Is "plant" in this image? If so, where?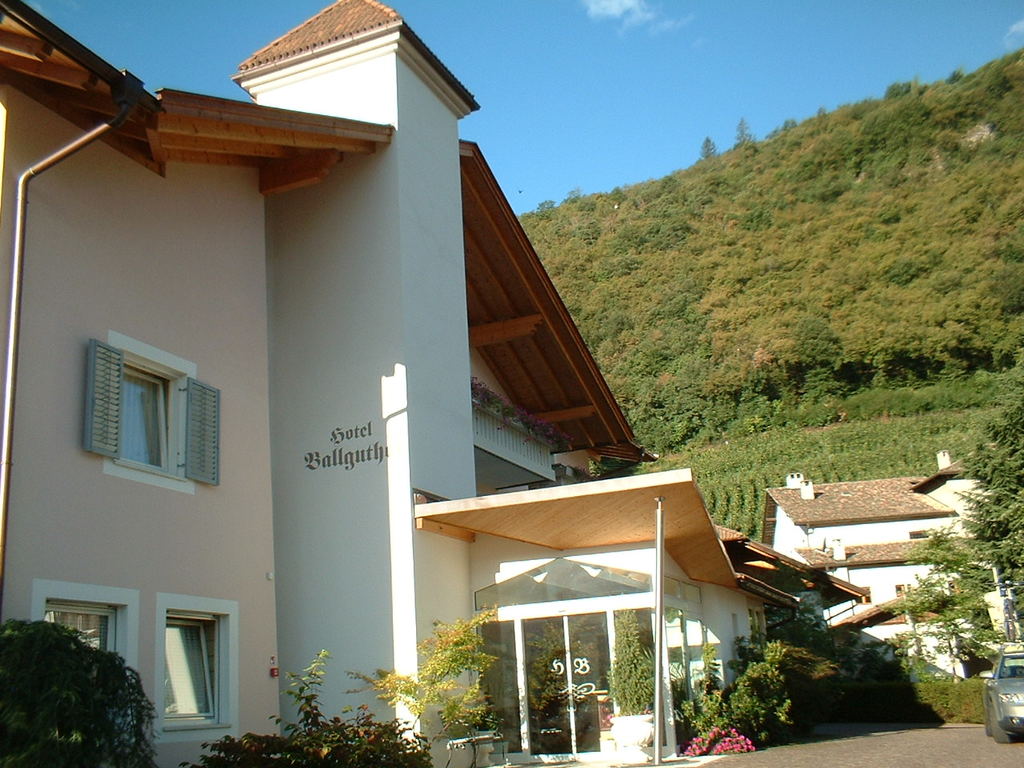
Yes, at box(350, 602, 508, 744).
